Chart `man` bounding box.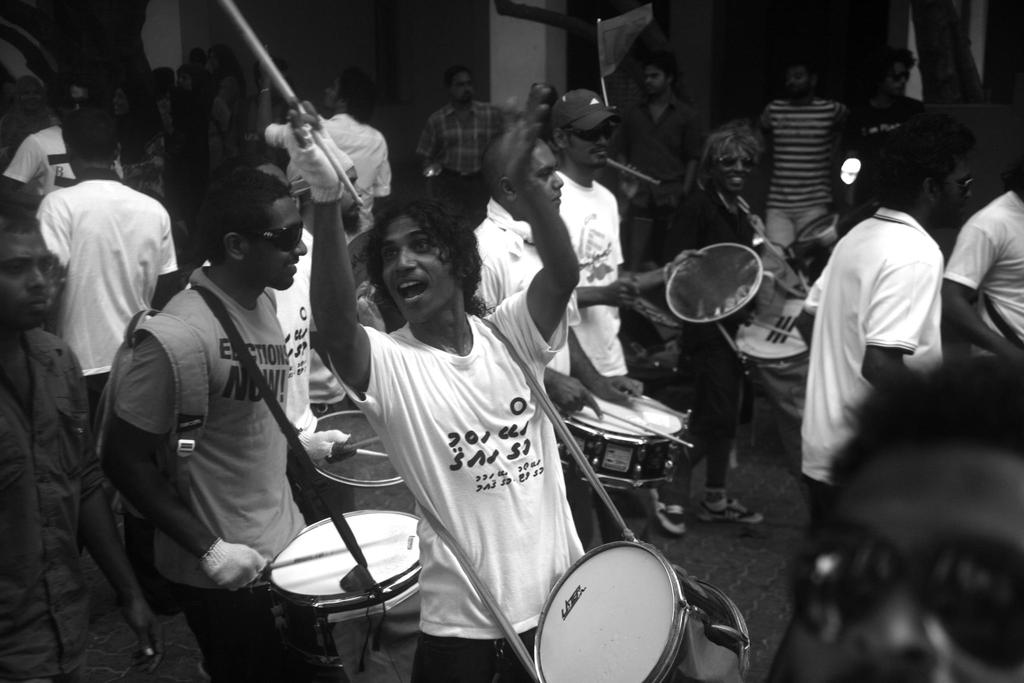
Charted: <region>0, 93, 123, 235</region>.
